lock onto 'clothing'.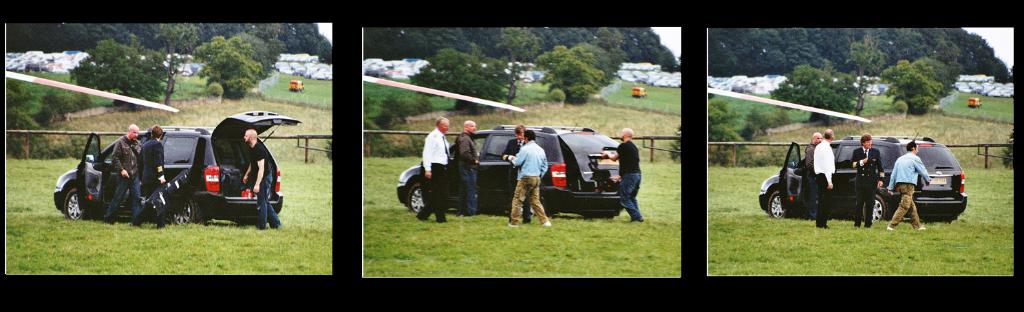
Locked: (249,142,271,232).
